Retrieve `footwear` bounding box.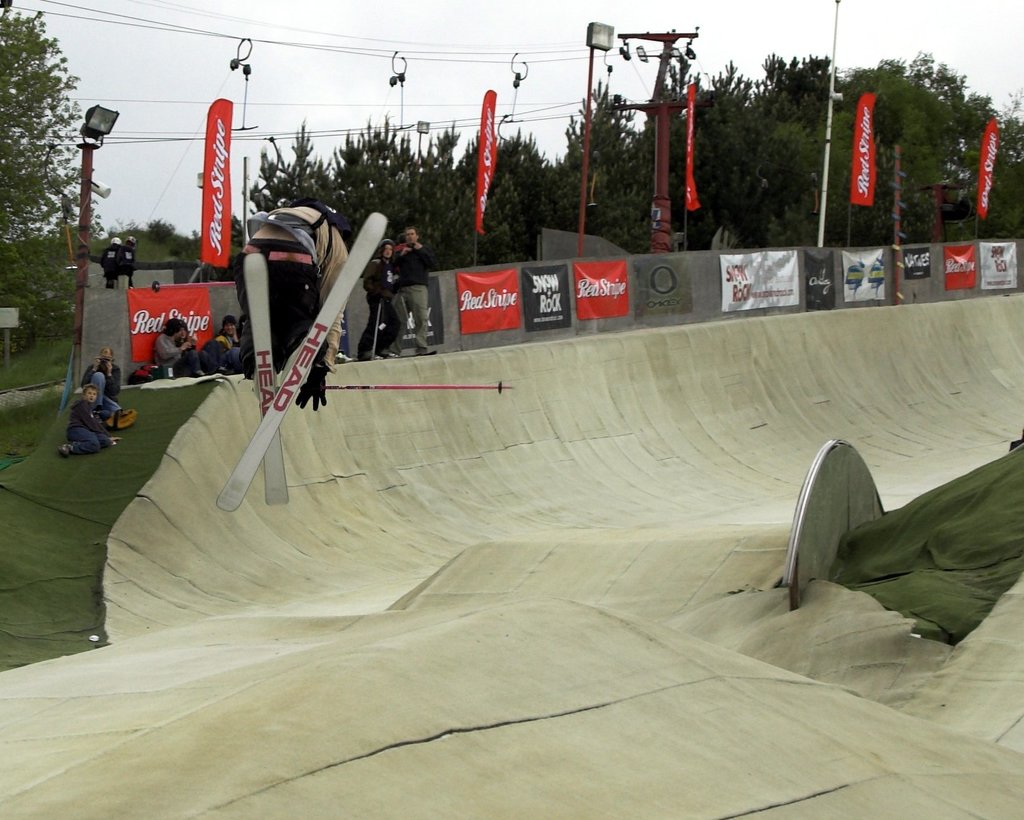
Bounding box: (56, 437, 72, 456).
